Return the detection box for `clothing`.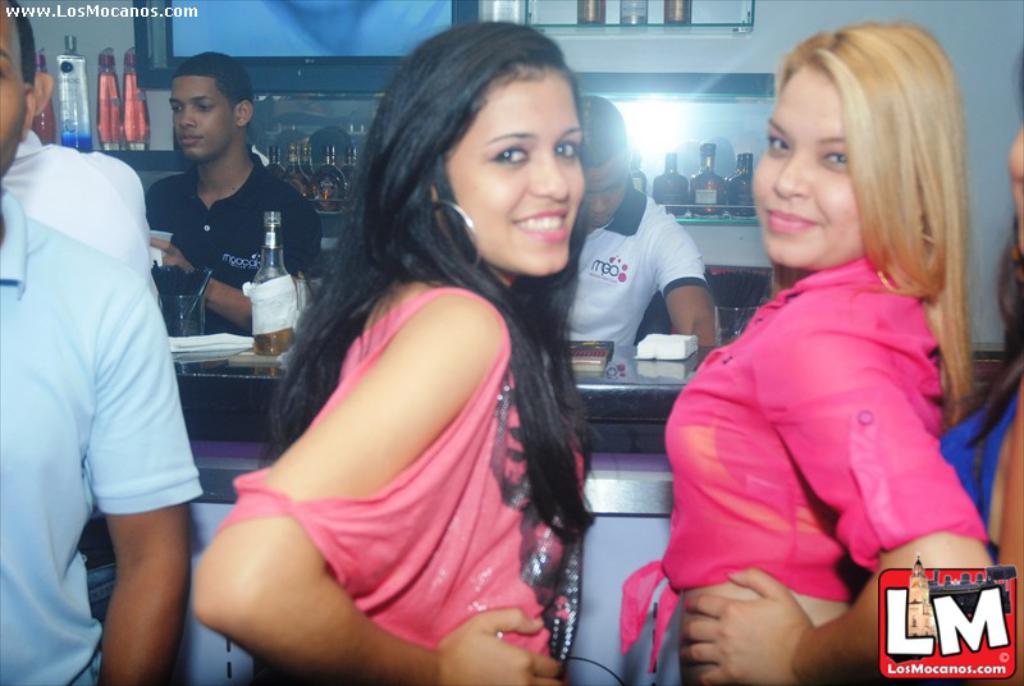
0/183/204/685.
